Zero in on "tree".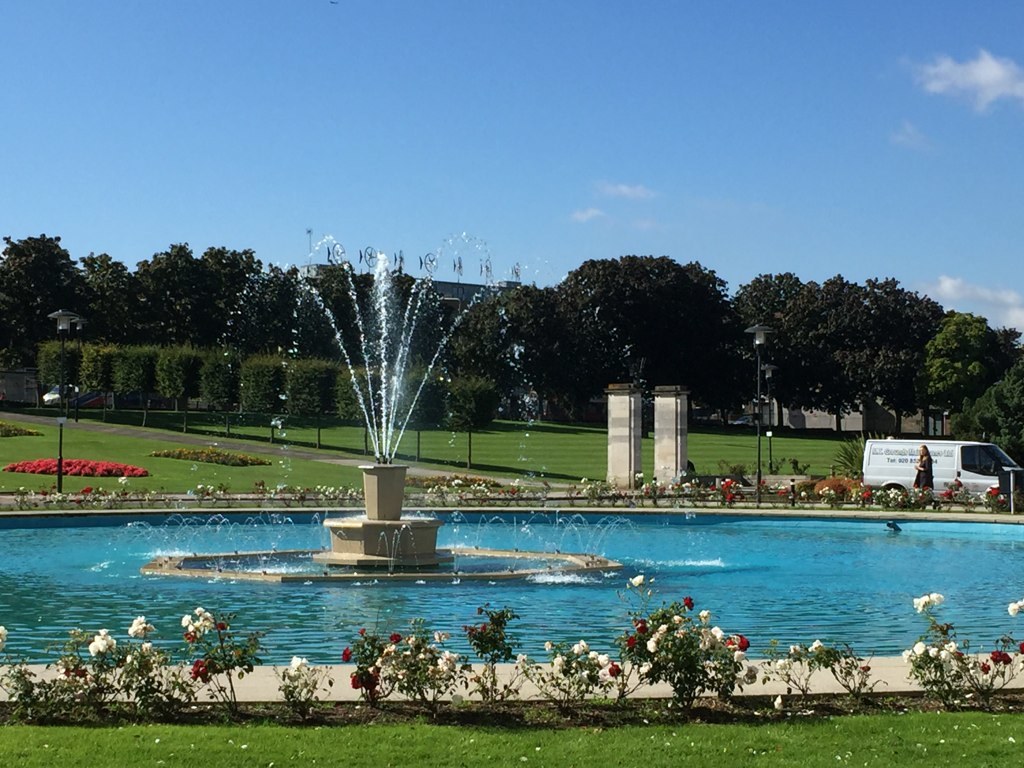
Zeroed in: <region>204, 247, 287, 377</region>.
